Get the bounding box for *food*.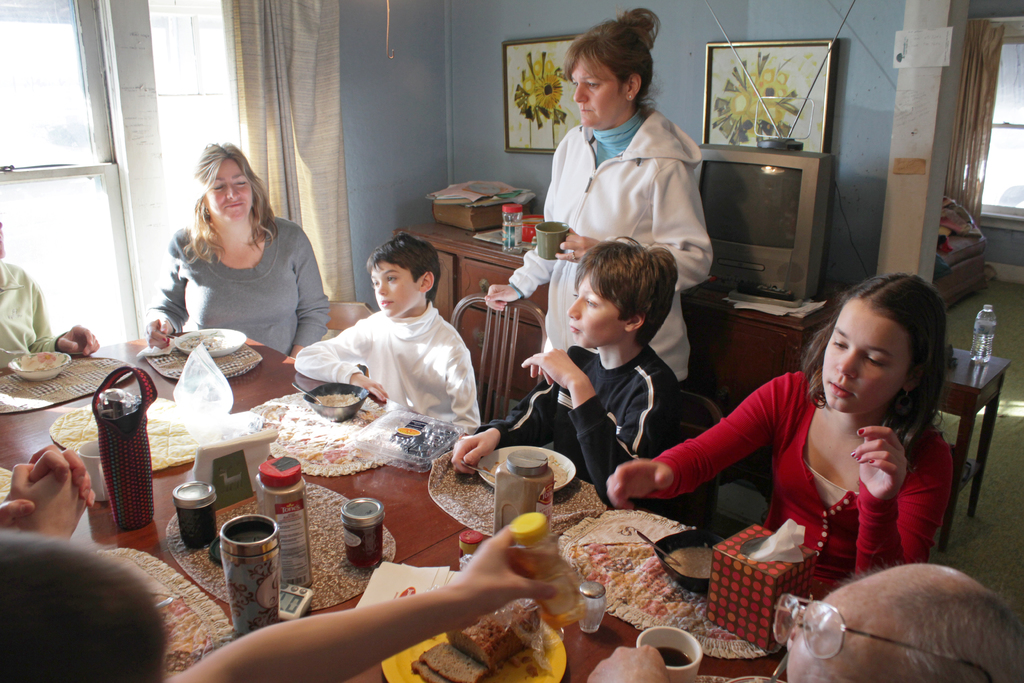
(x1=660, y1=537, x2=717, y2=583).
